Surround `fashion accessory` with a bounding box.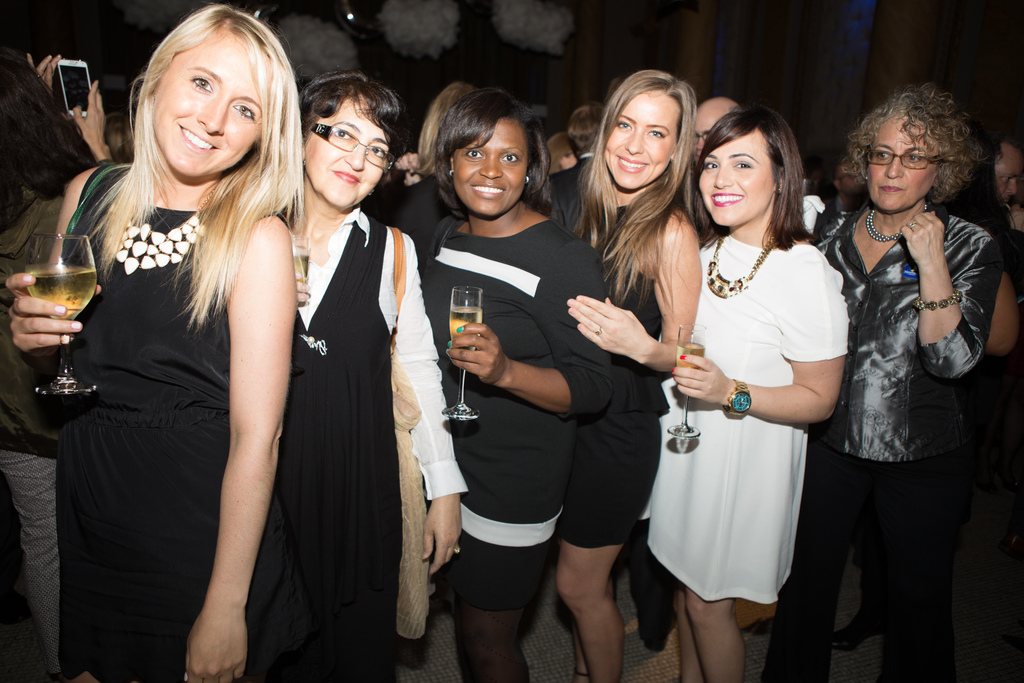
(35,72,42,81).
